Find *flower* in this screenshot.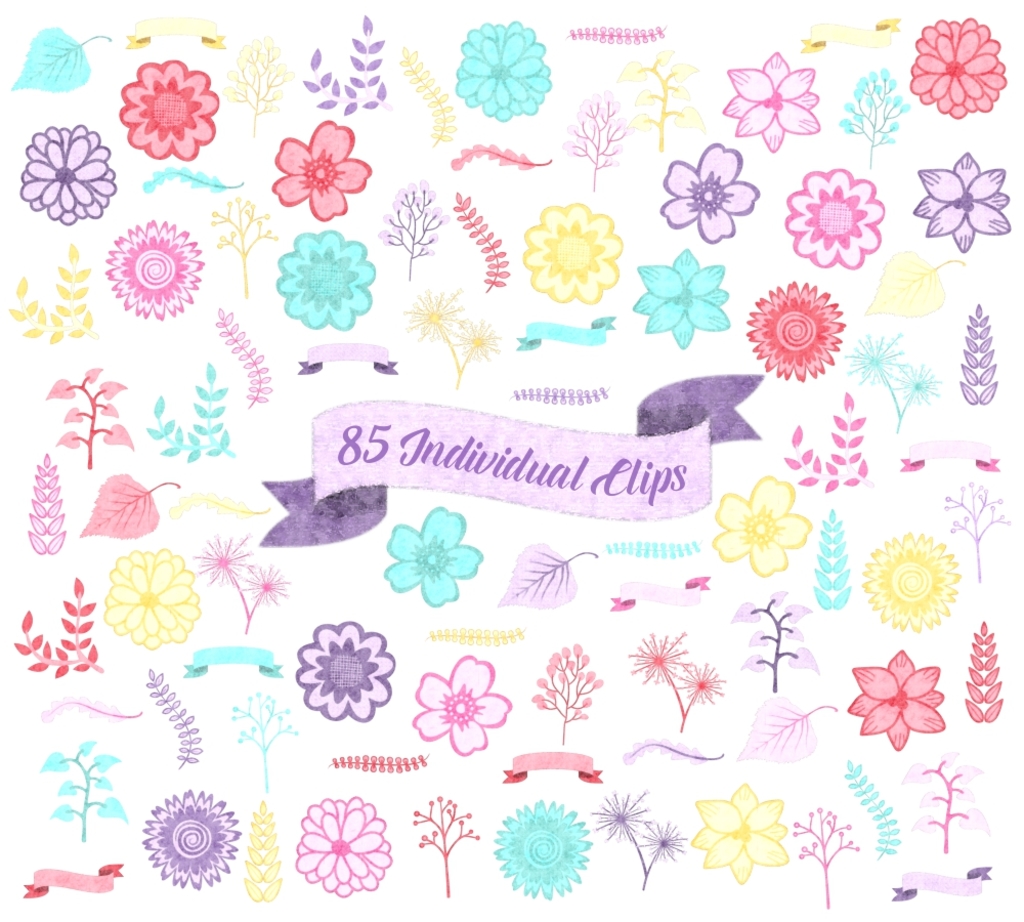
The bounding box for *flower* is bbox=[861, 533, 964, 634].
